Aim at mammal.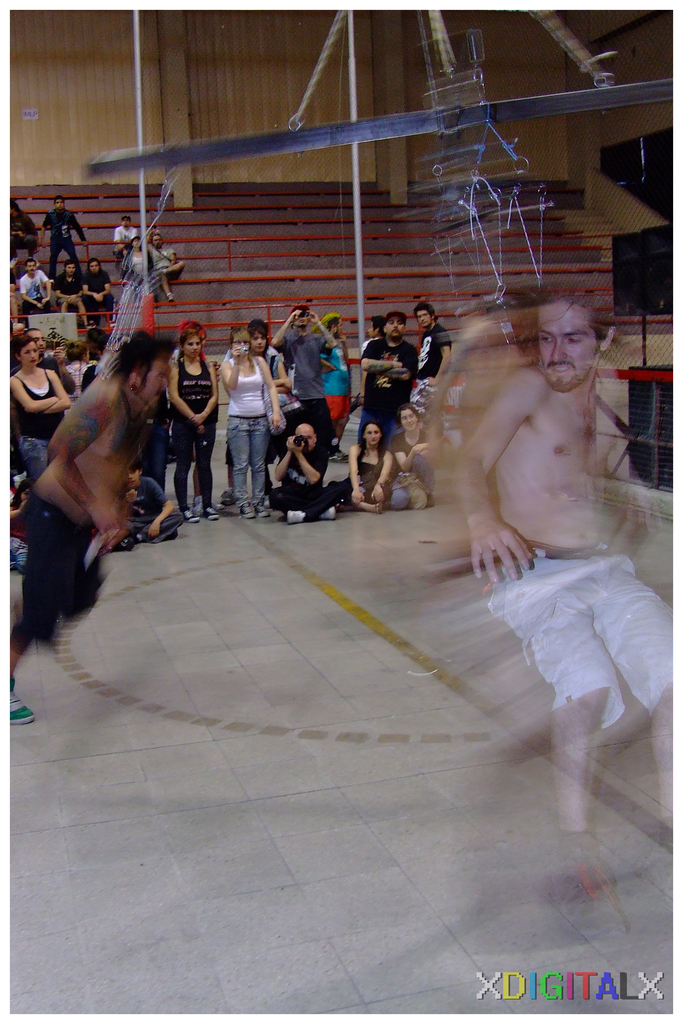
Aimed at rect(277, 417, 340, 524).
